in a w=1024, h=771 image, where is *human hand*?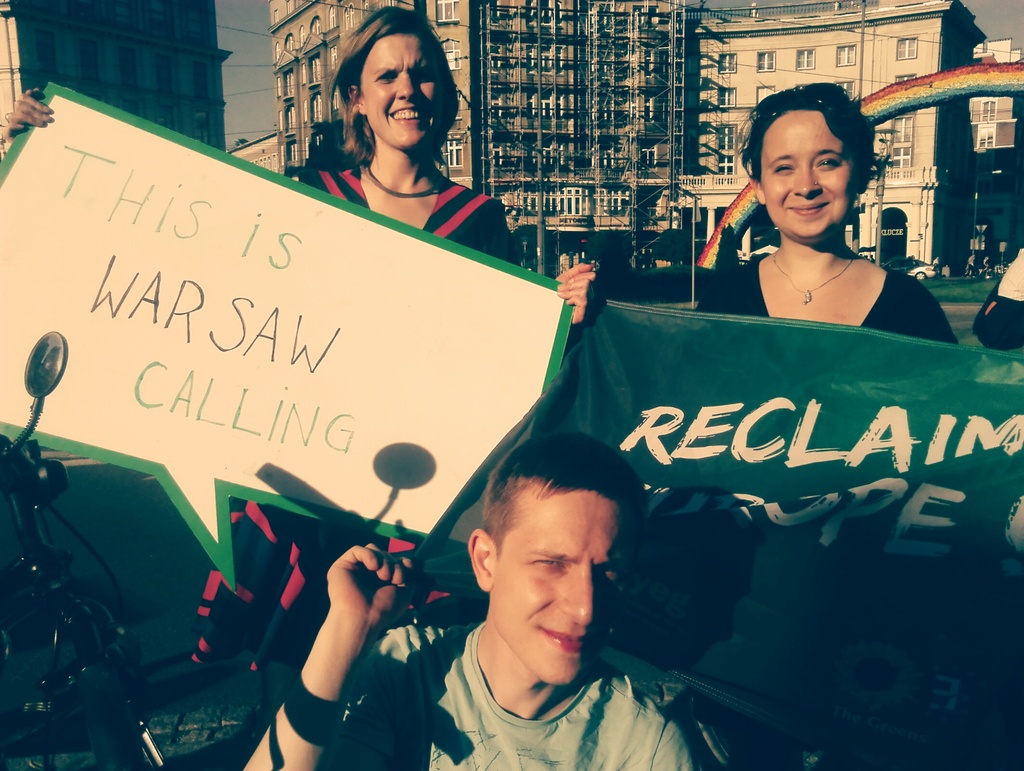
<bbox>548, 250, 612, 324</bbox>.
